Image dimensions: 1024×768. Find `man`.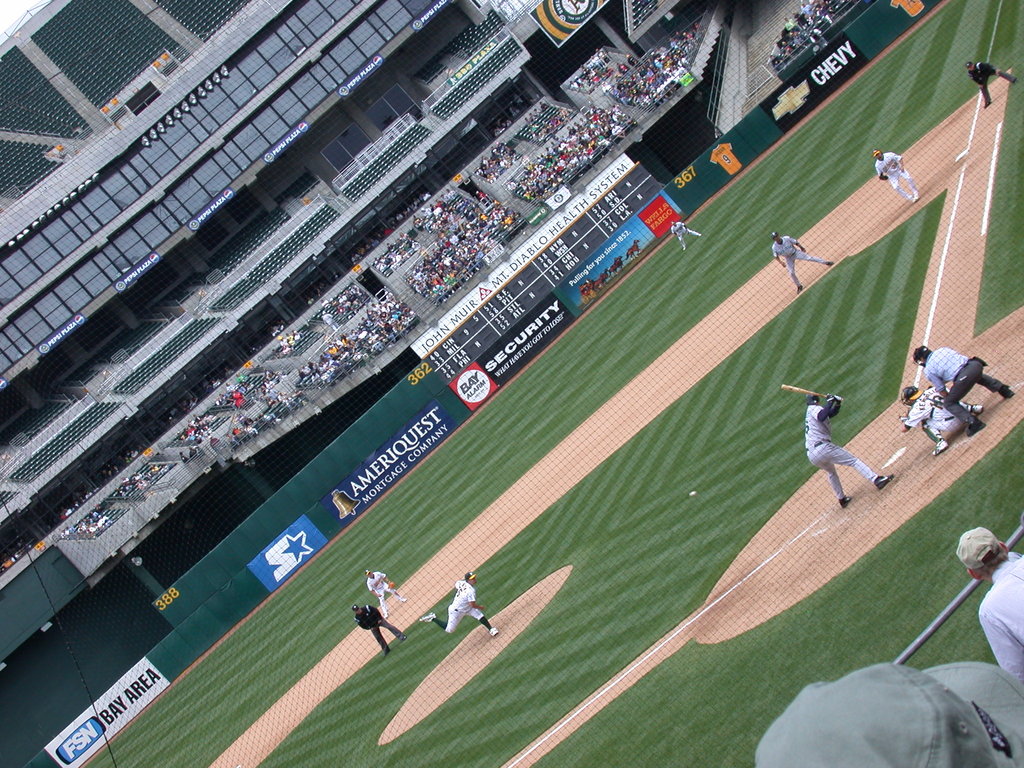
locate(874, 149, 920, 198).
